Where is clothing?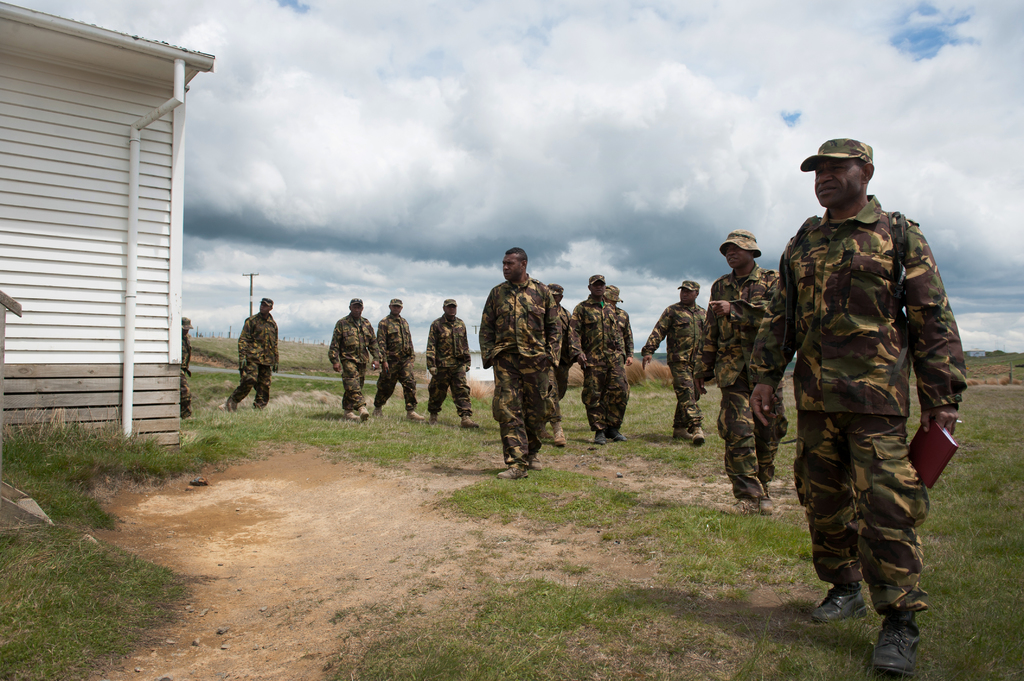
{"x1": 373, "y1": 308, "x2": 420, "y2": 410}.
